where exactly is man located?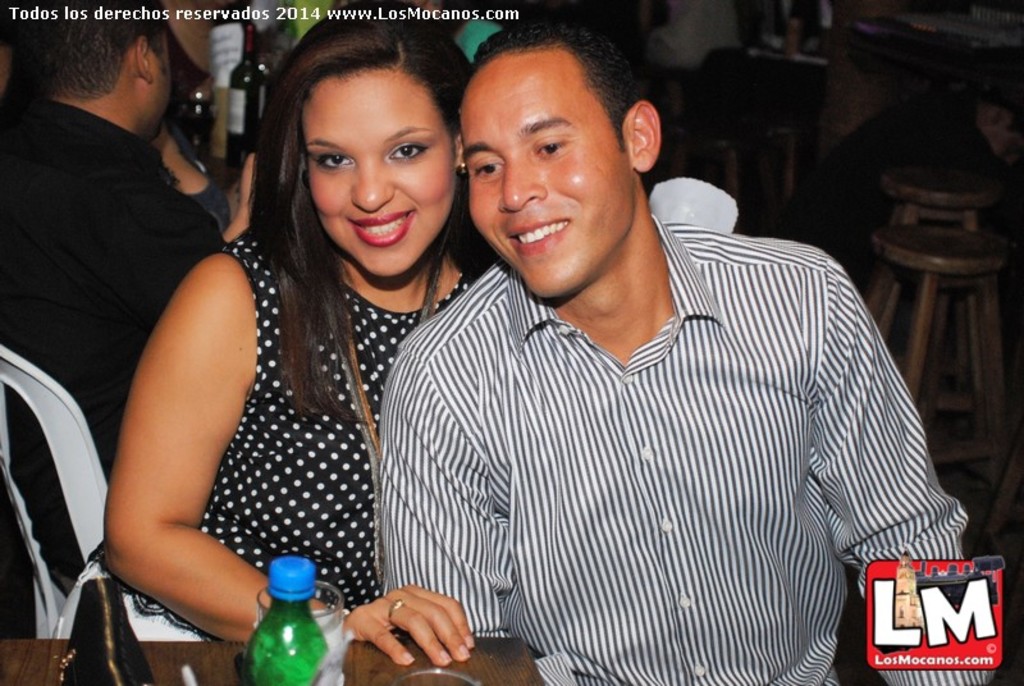
Its bounding box is detection(0, 0, 228, 600).
